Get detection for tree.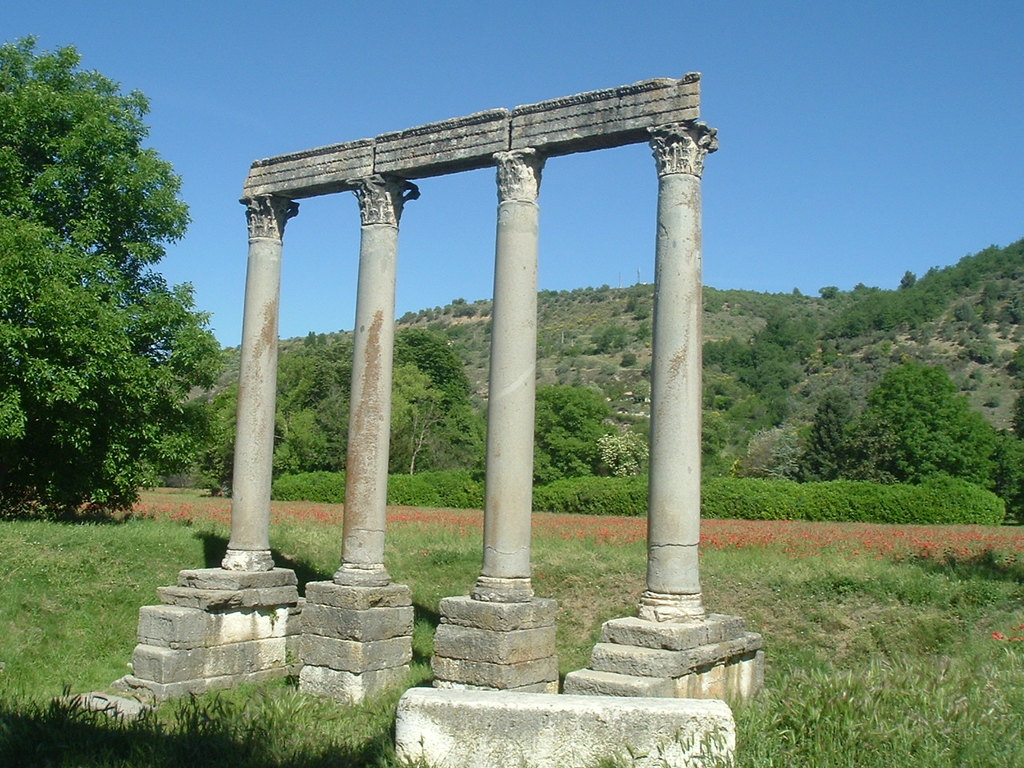
Detection: pyautogui.locateOnScreen(285, 315, 371, 486).
